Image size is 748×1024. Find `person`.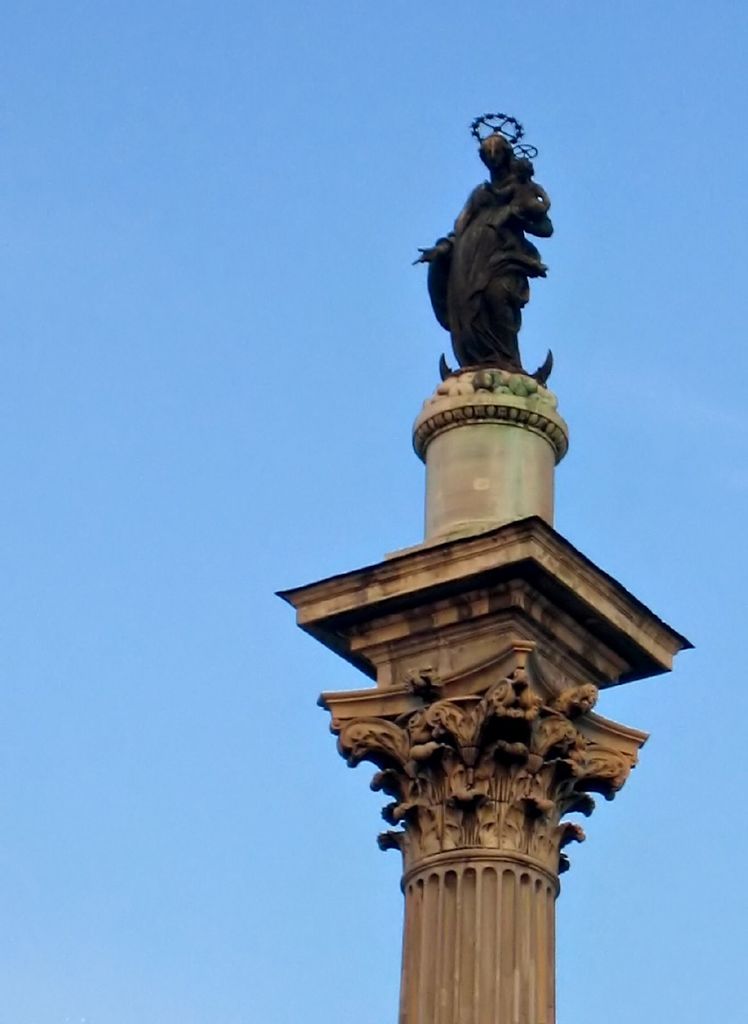
left=412, top=128, right=554, bottom=366.
